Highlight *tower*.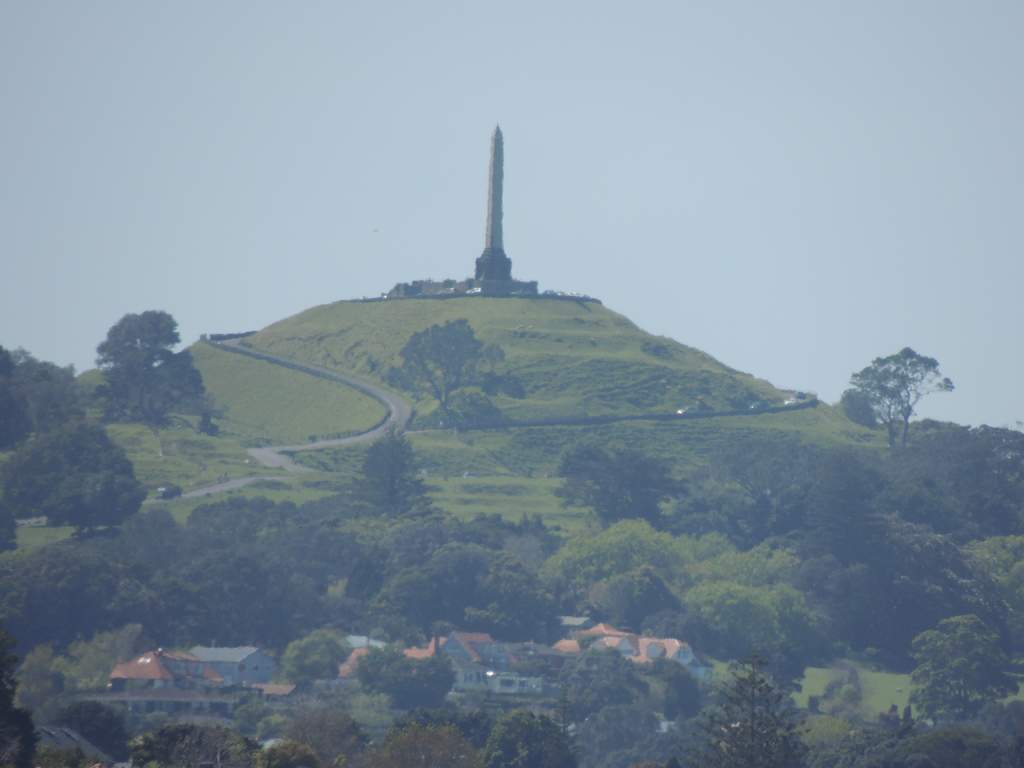
Highlighted region: crop(473, 124, 513, 280).
